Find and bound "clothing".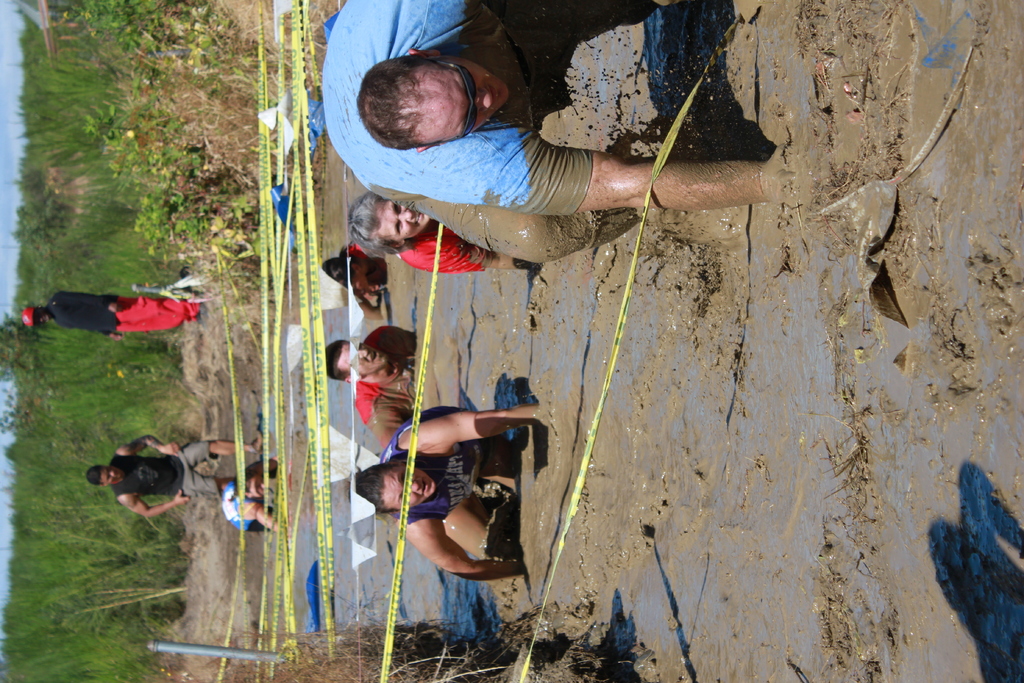
Bound: rect(42, 288, 198, 334).
